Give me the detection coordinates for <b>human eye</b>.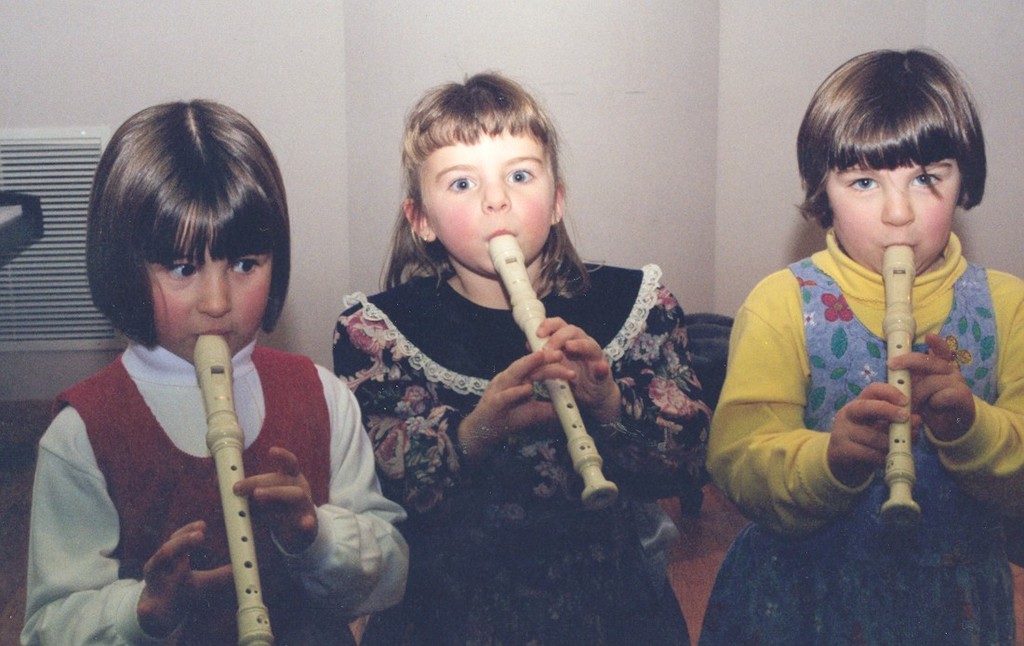
[909,171,946,190].
